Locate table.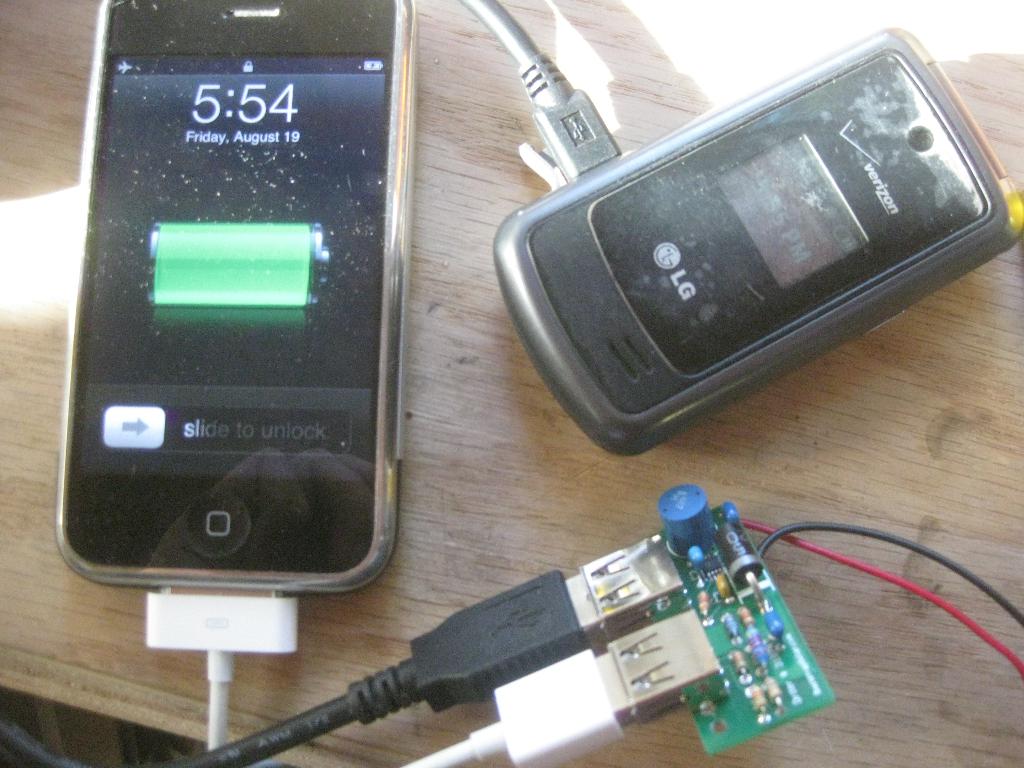
Bounding box: {"left": 0, "top": 0, "right": 1020, "bottom": 767}.
